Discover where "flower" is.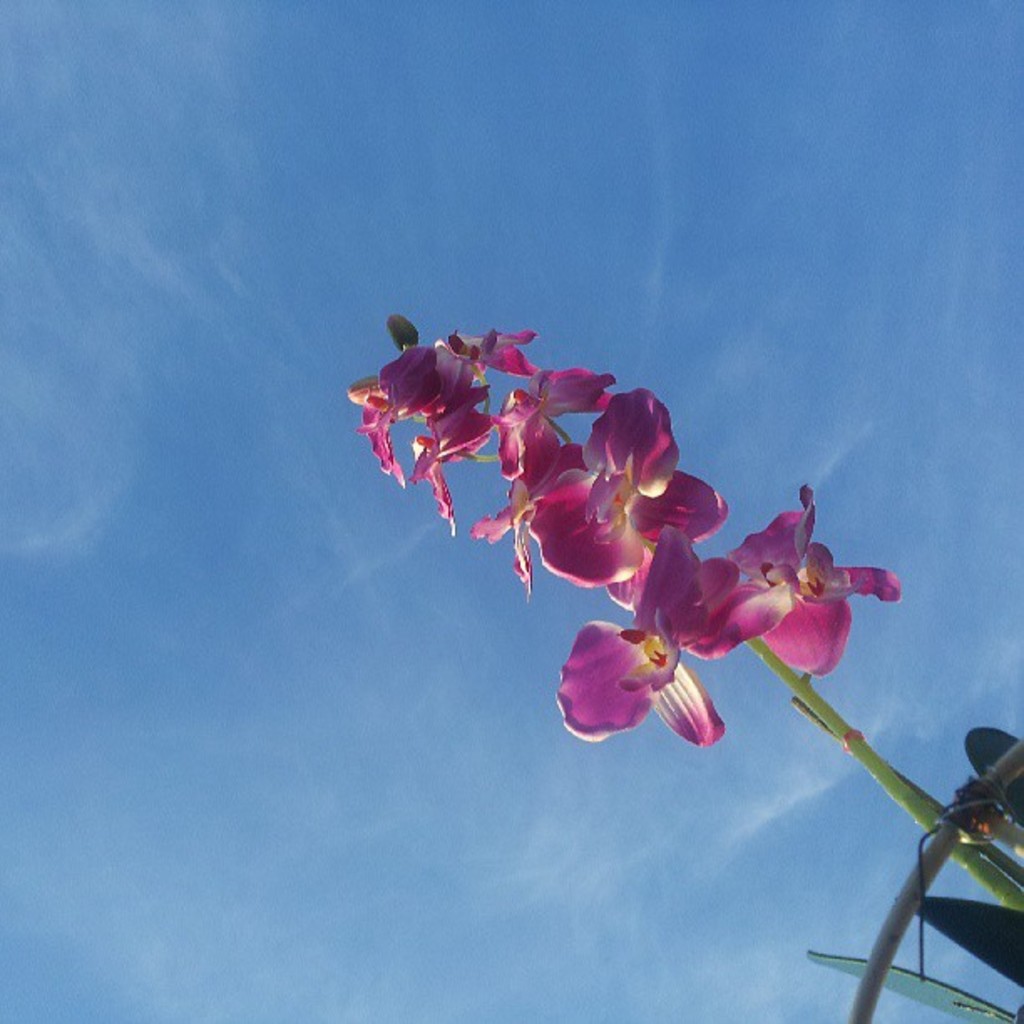
Discovered at left=371, top=356, right=435, bottom=402.
